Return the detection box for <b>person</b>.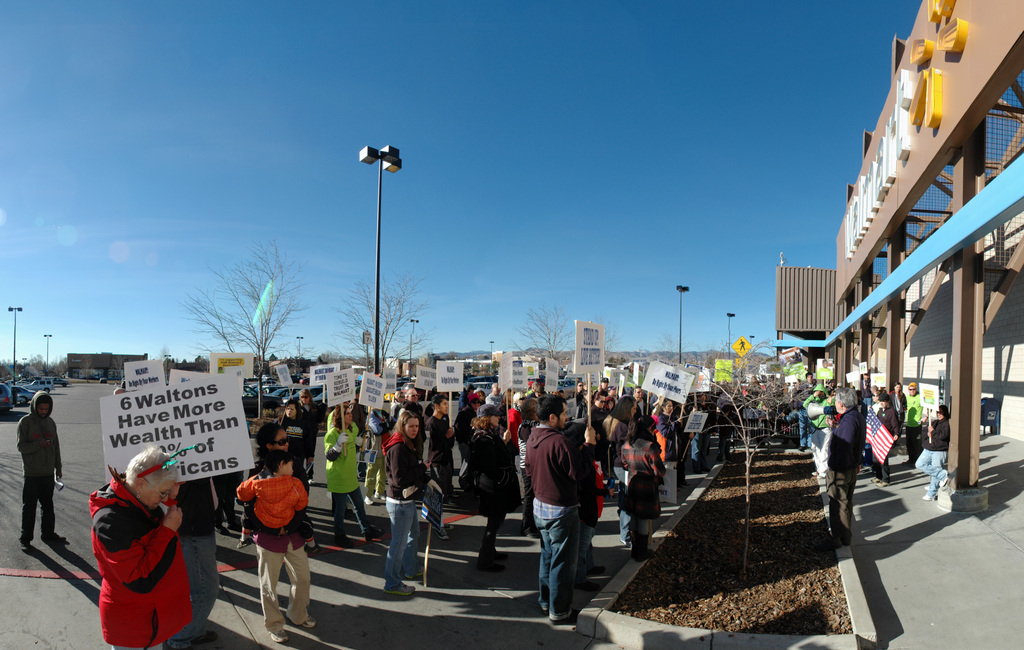
region(662, 399, 684, 471).
